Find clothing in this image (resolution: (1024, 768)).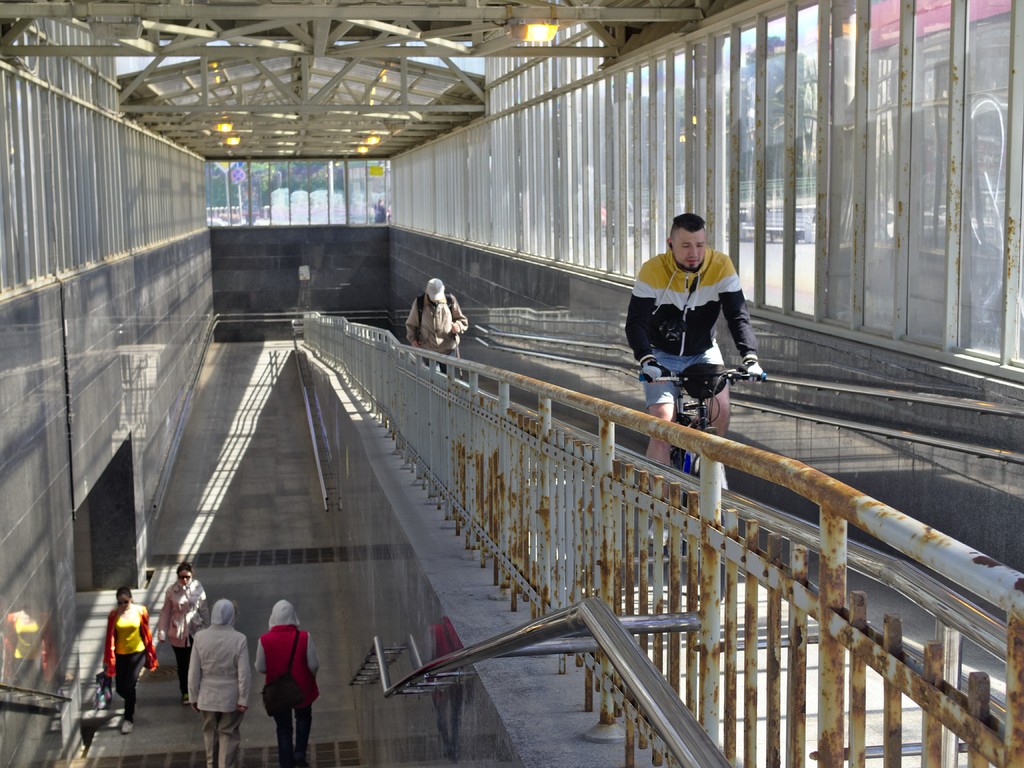
select_region(105, 597, 153, 730).
